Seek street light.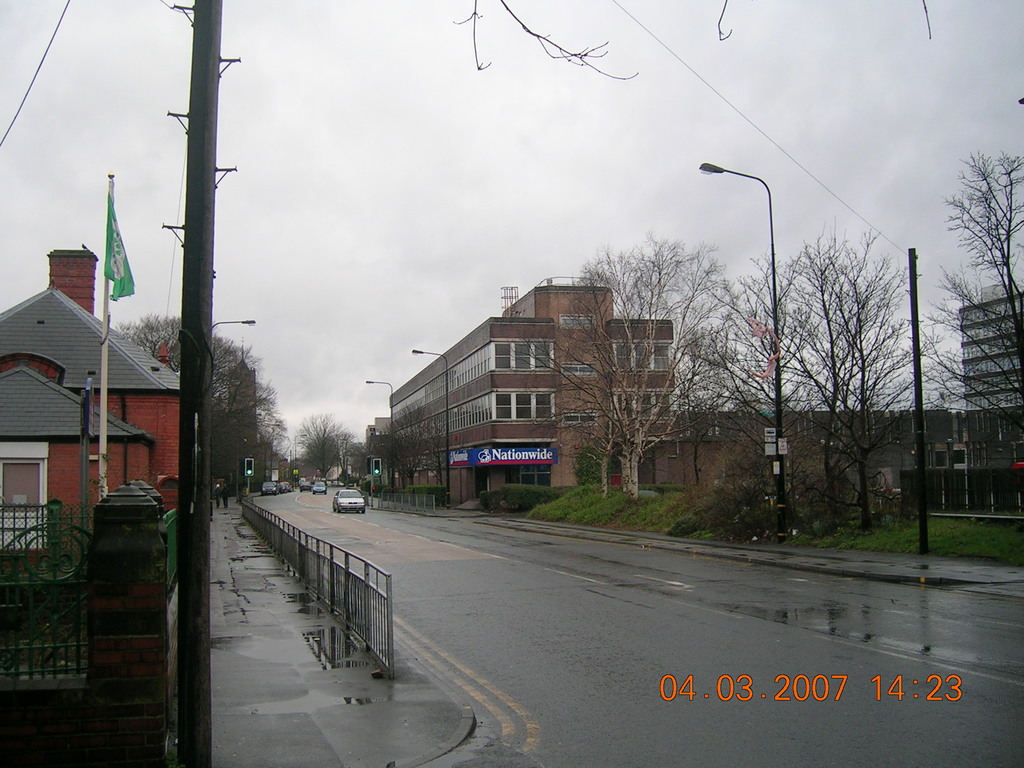
bbox=(698, 161, 795, 529).
